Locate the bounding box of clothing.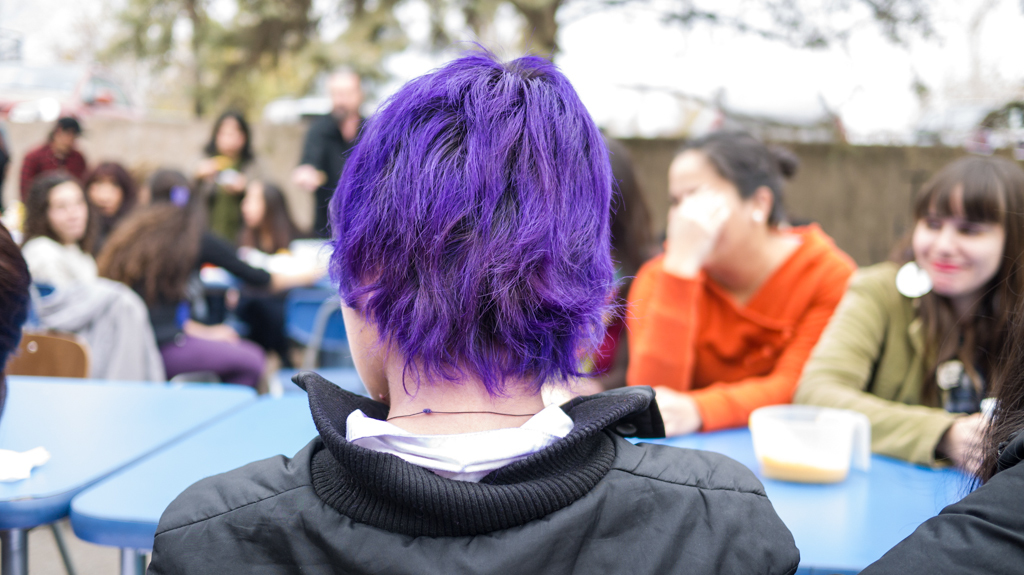
Bounding box: bbox=[0, 221, 33, 425].
